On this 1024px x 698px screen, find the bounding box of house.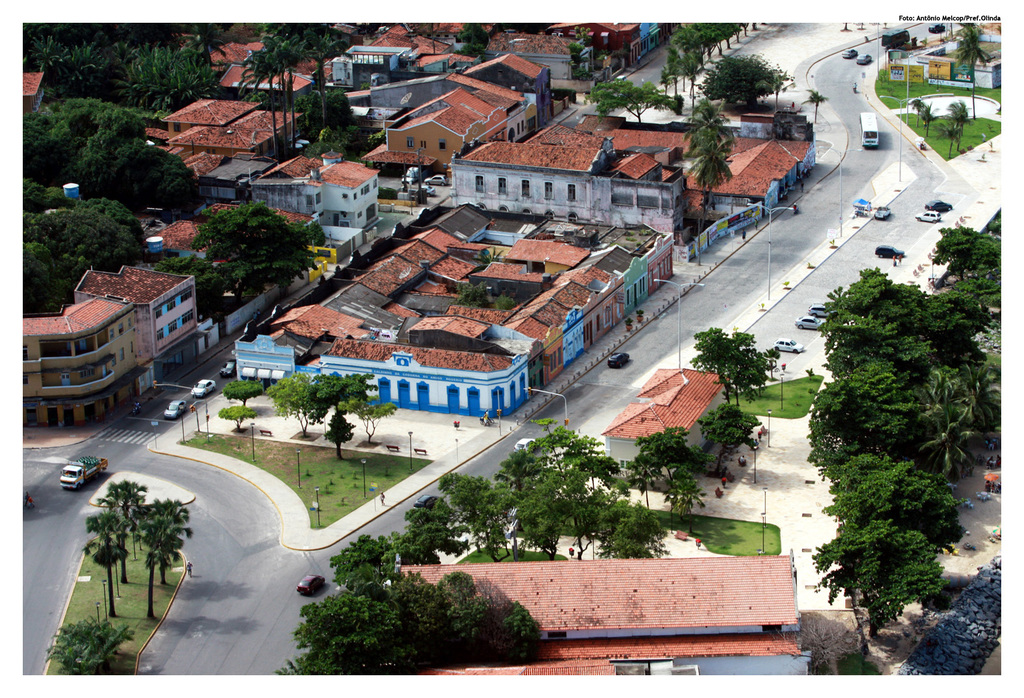
Bounding box: box=[250, 148, 327, 227].
